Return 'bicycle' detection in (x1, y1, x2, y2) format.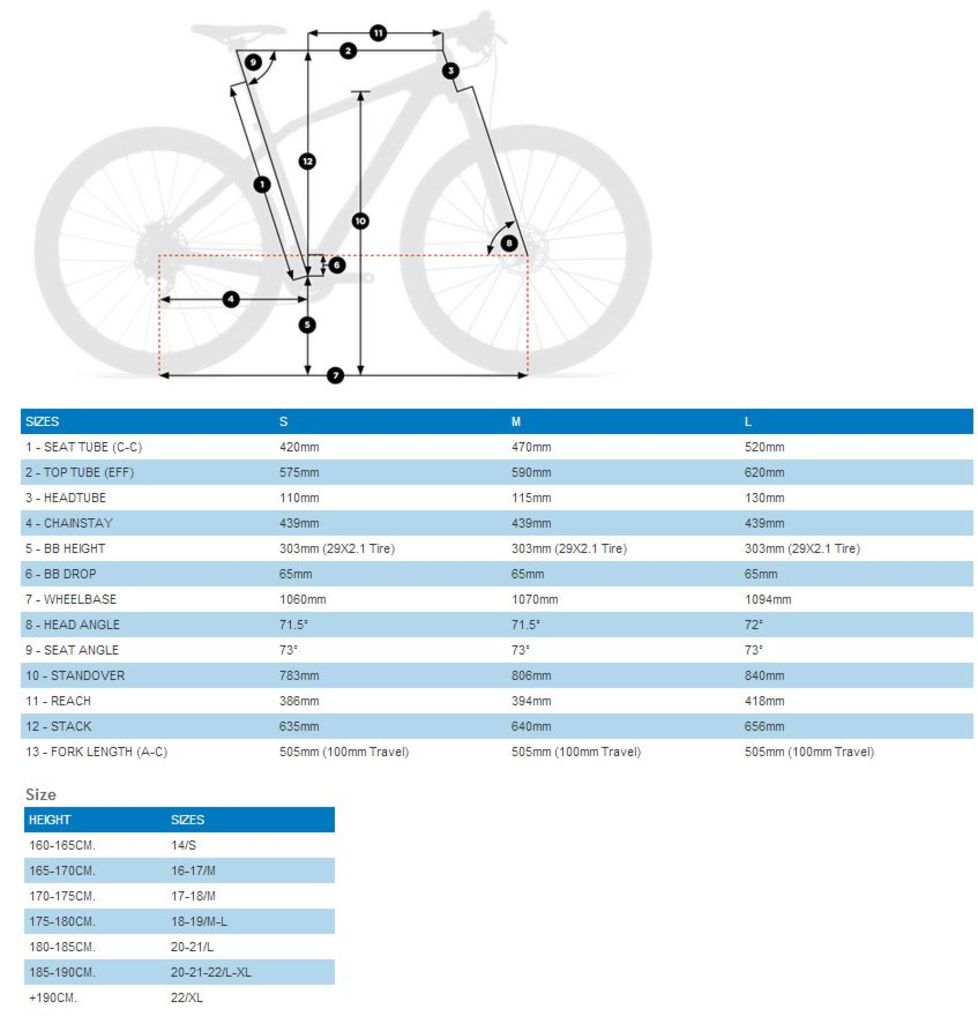
(46, 0, 649, 380).
